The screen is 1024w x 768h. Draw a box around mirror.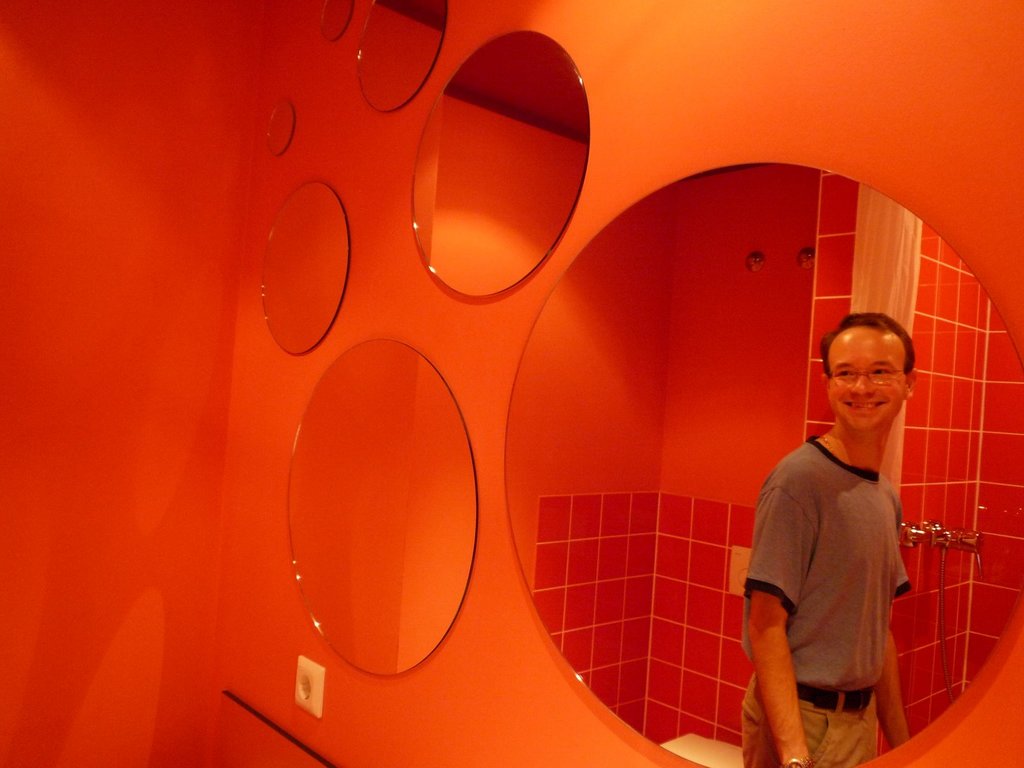
BBox(411, 29, 584, 295).
